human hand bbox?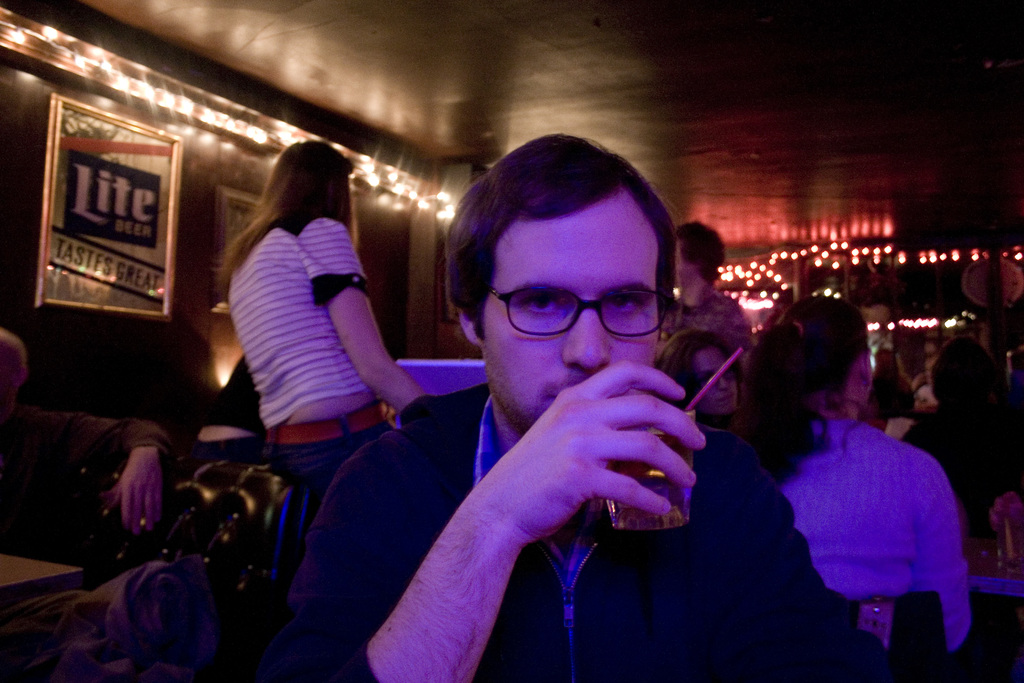
989,491,1023,537
